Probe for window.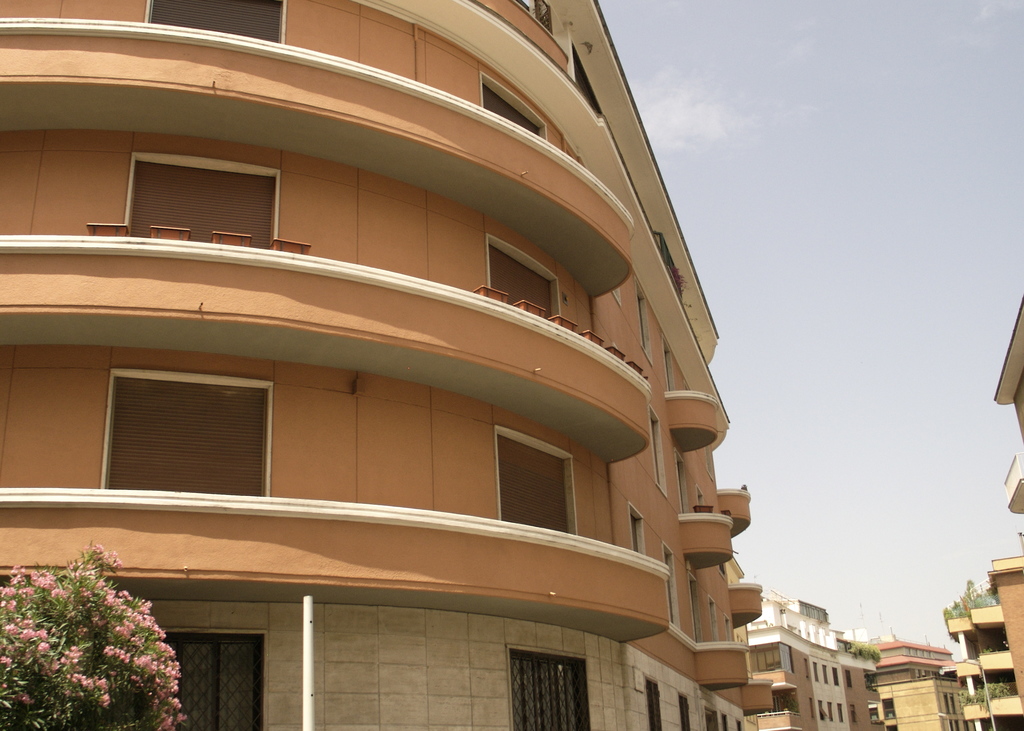
Probe result: [648,403,669,500].
